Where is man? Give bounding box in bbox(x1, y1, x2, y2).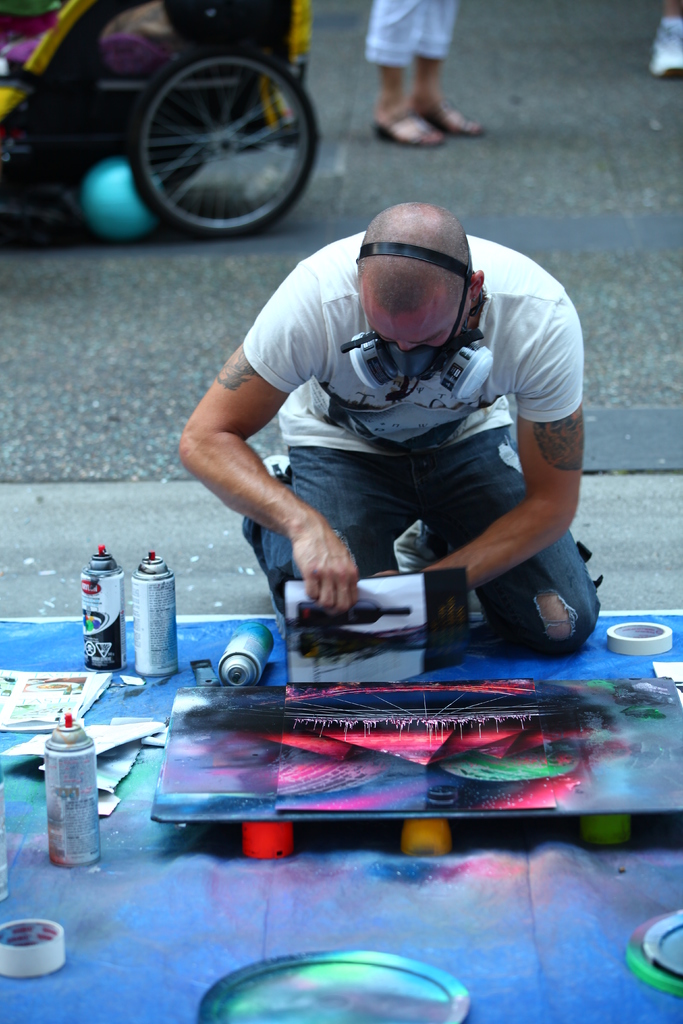
bbox(174, 199, 598, 648).
